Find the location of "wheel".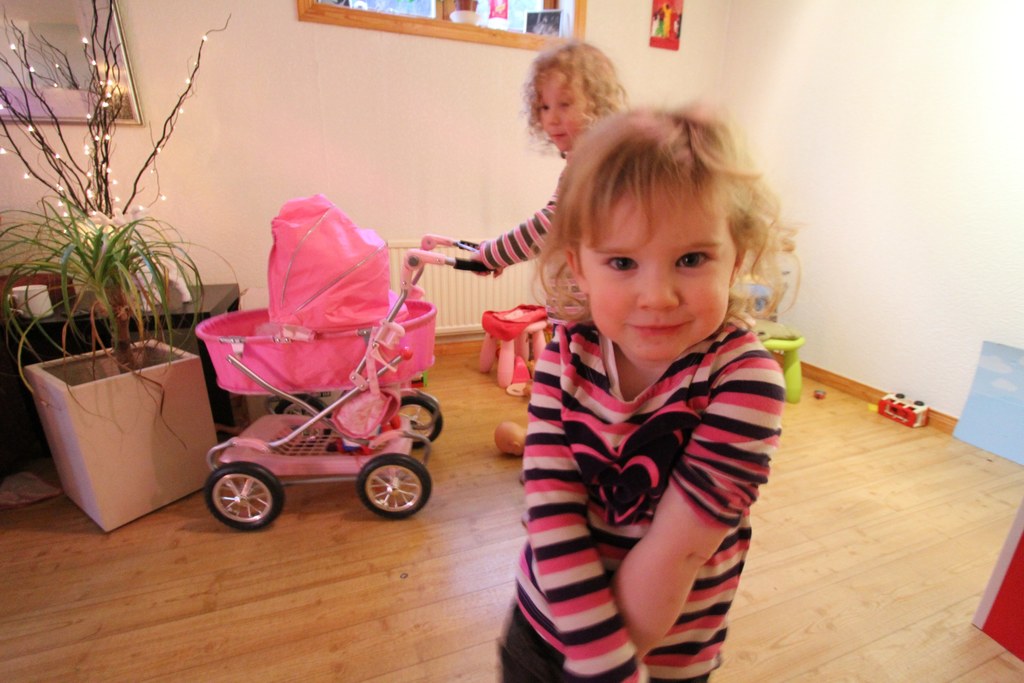
Location: [204, 458, 287, 532].
